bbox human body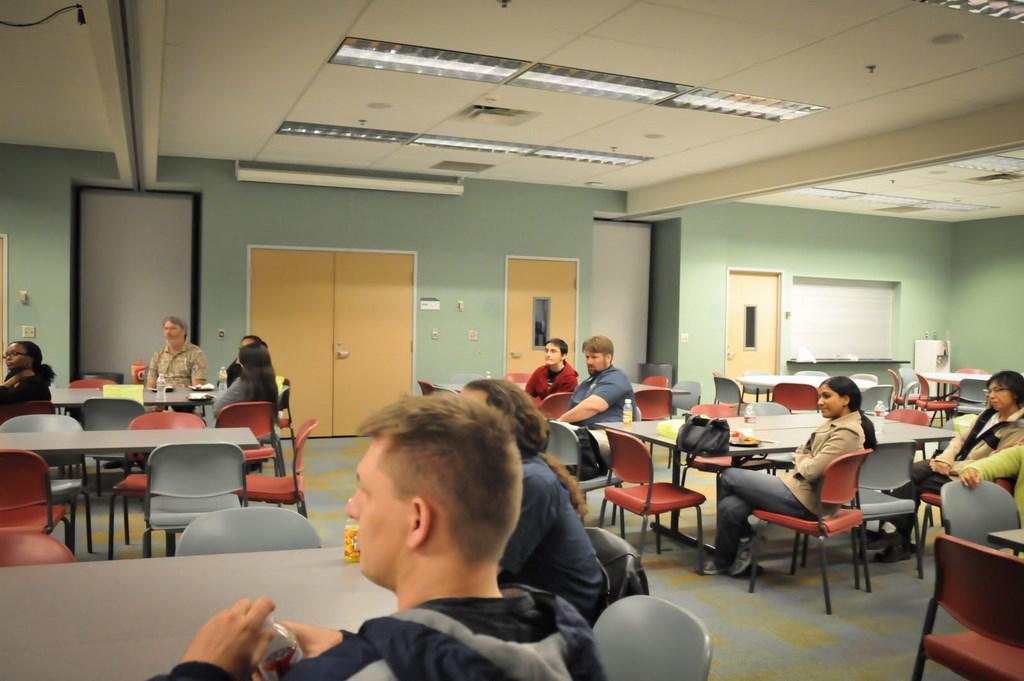
region(558, 333, 641, 449)
